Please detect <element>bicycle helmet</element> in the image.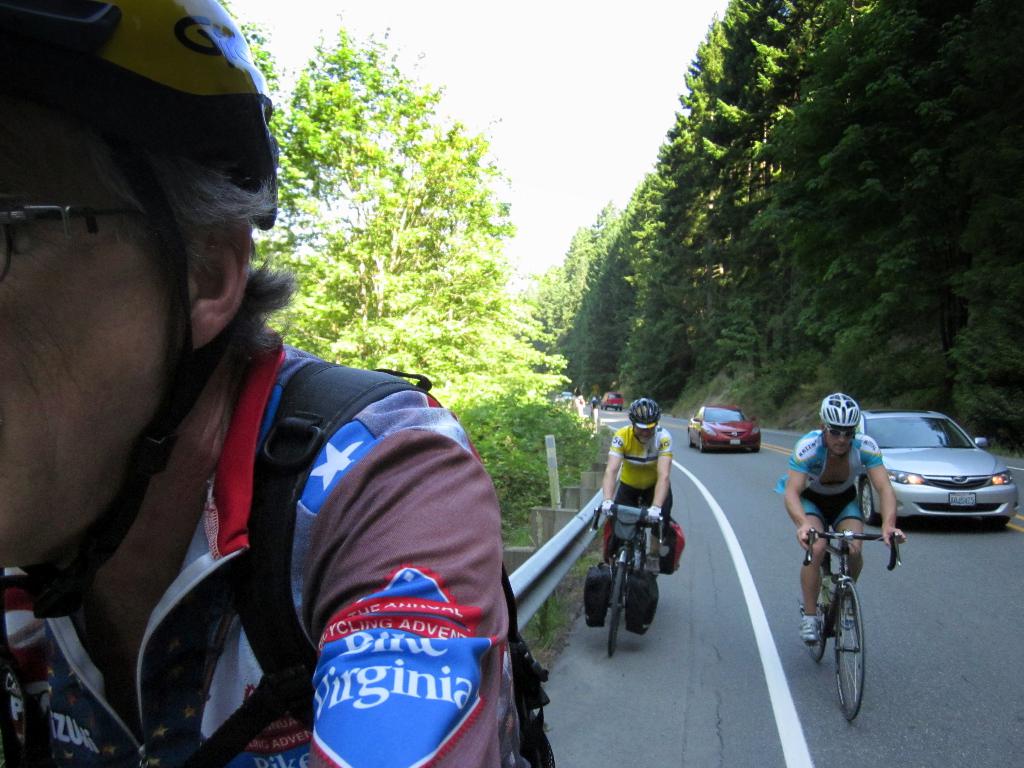
[left=0, top=4, right=276, bottom=609].
